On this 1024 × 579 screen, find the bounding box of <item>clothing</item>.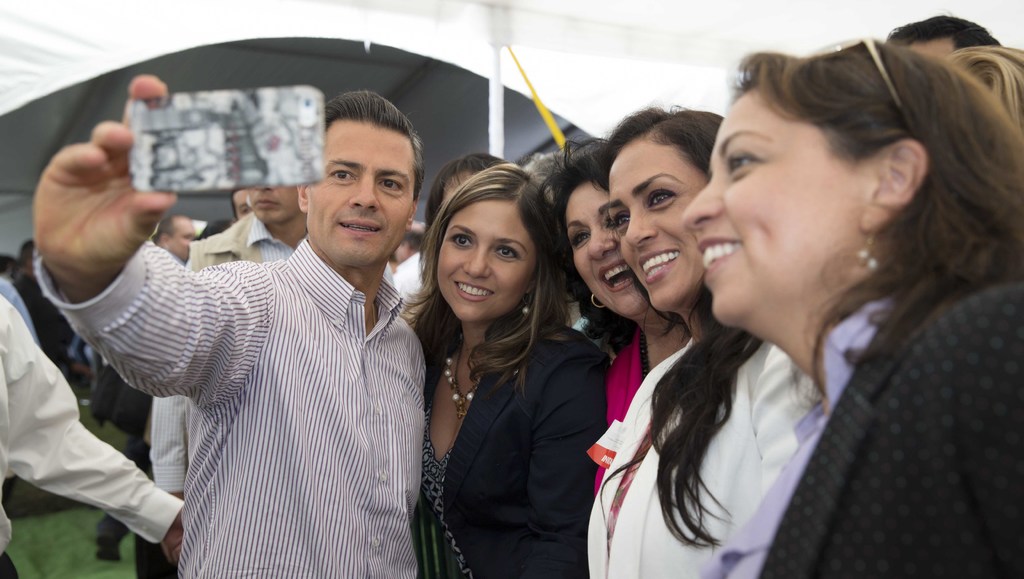
Bounding box: 0/294/184/578.
